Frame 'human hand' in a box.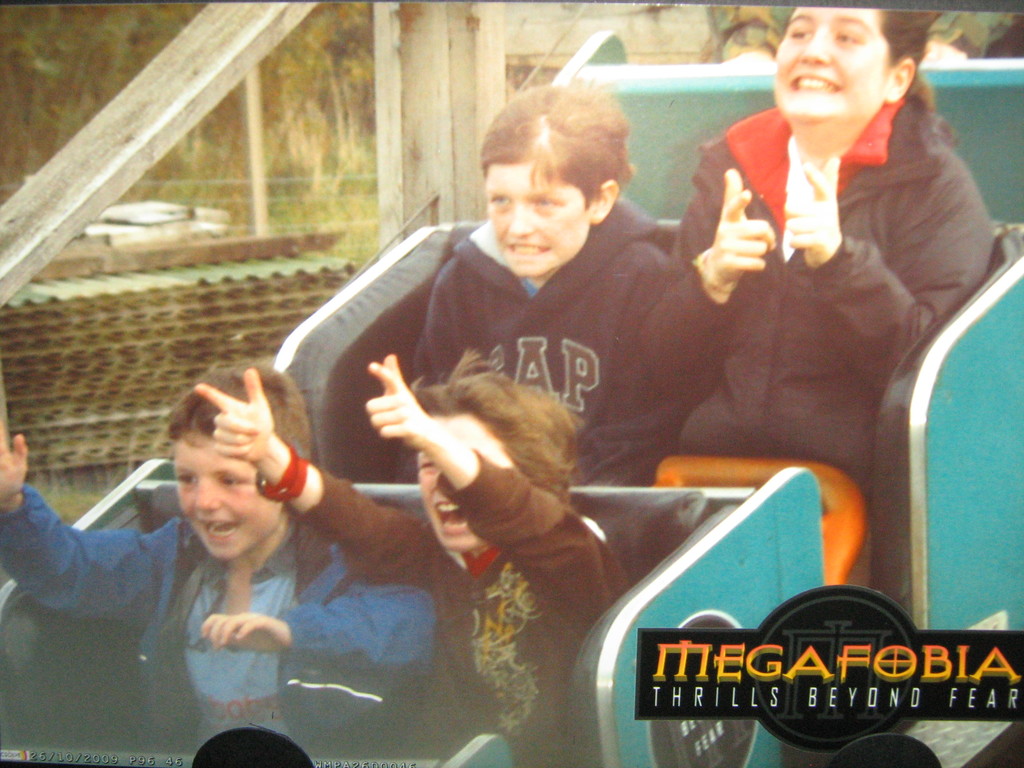
<region>781, 154, 842, 269</region>.
